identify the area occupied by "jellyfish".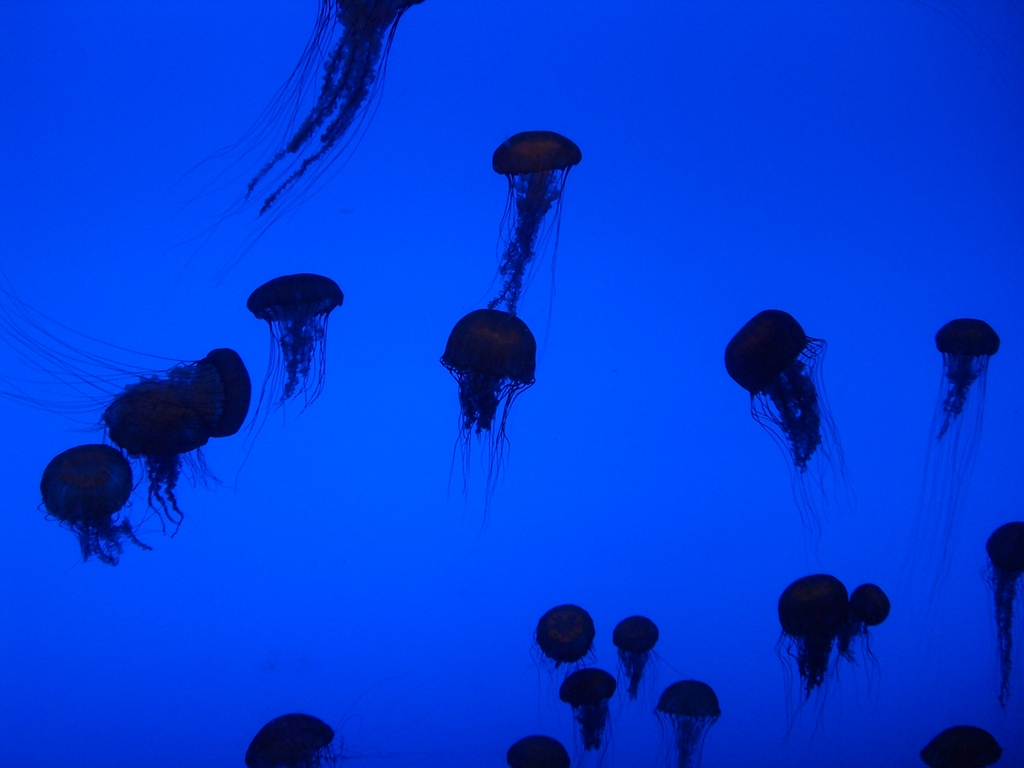
Area: locate(609, 616, 664, 721).
